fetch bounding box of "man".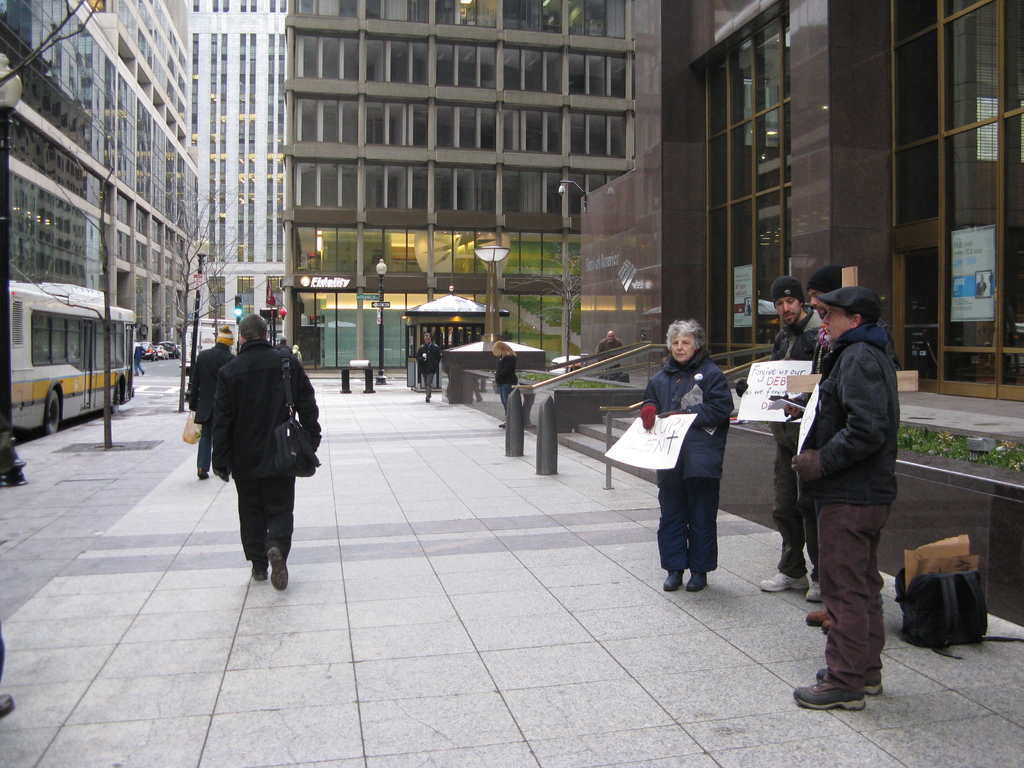
Bbox: left=212, top=312, right=318, bottom=590.
